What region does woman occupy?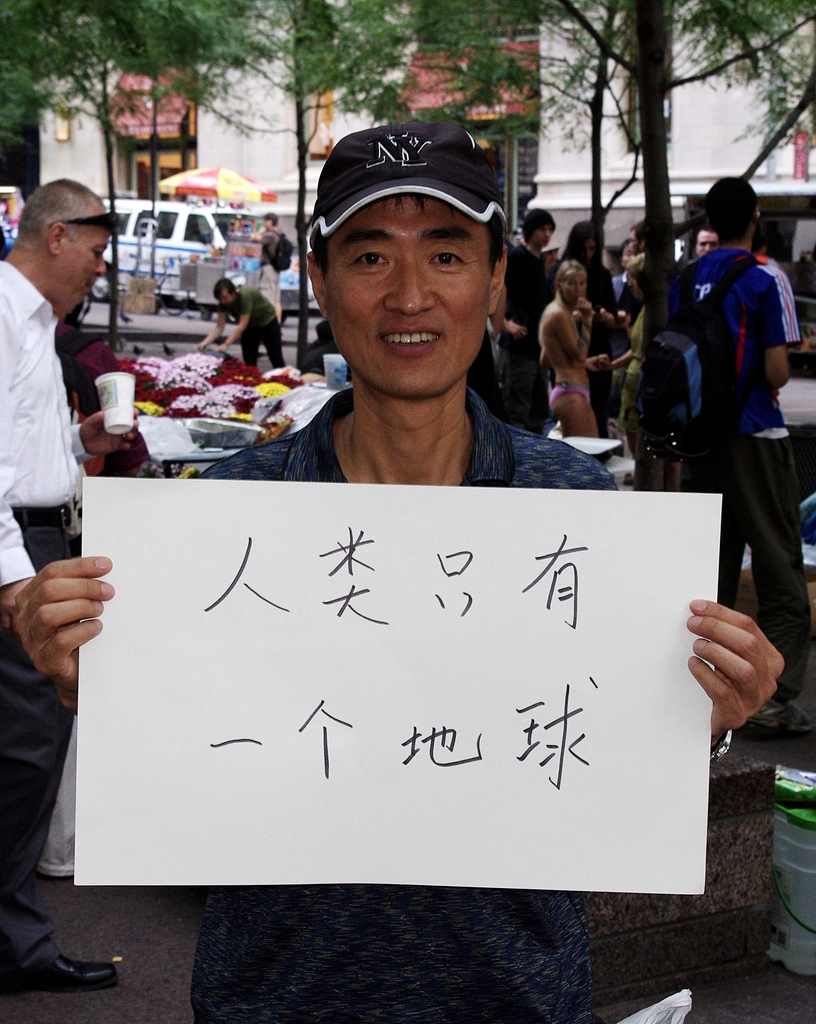
bbox(538, 259, 606, 436).
